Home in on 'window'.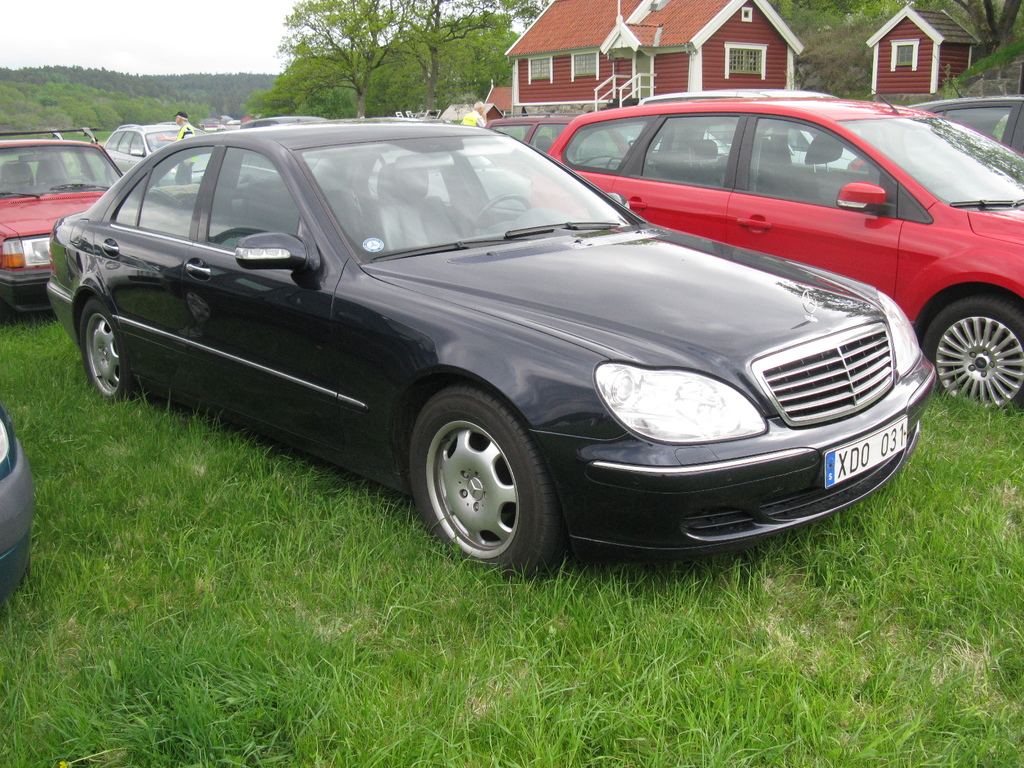
Homed in at x1=564, y1=52, x2=601, y2=88.
